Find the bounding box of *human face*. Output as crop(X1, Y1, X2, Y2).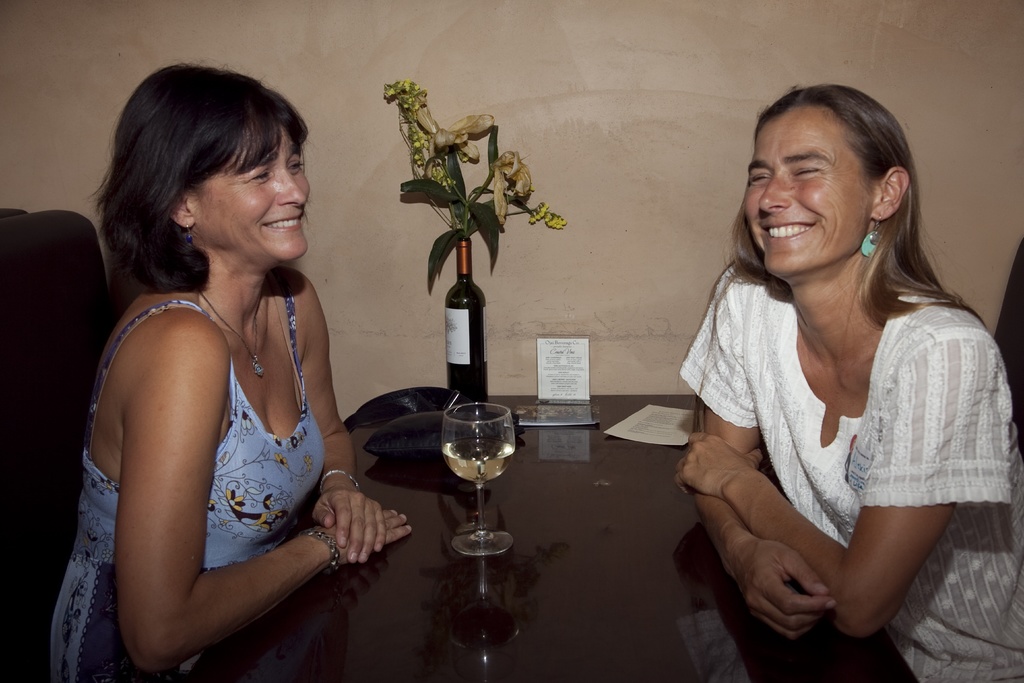
crop(200, 115, 314, 265).
